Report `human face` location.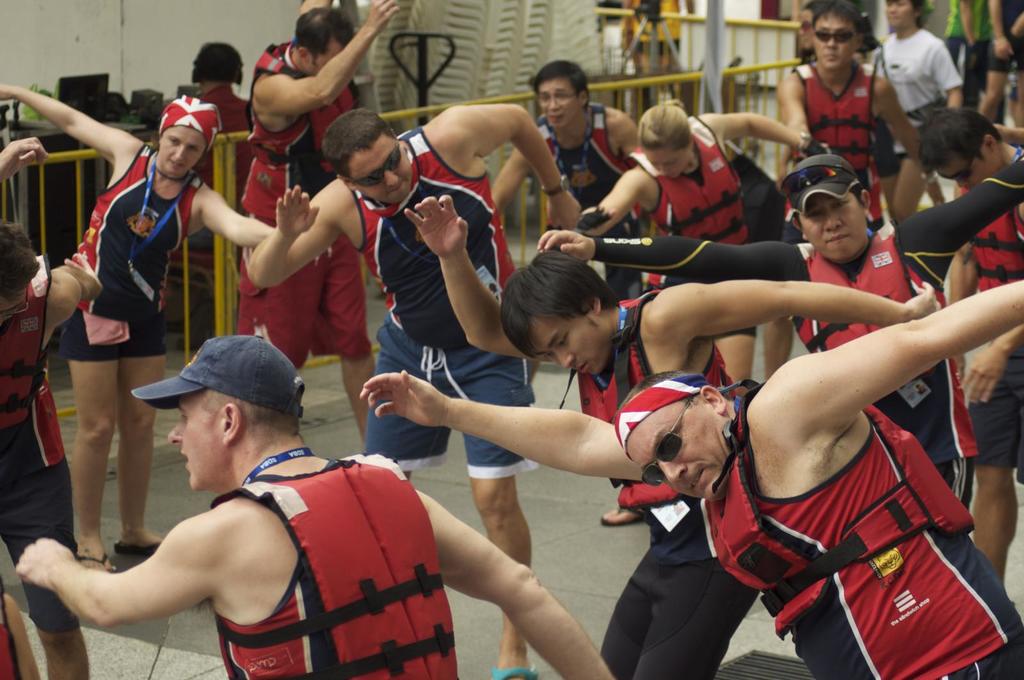
Report: select_region(627, 397, 734, 499).
